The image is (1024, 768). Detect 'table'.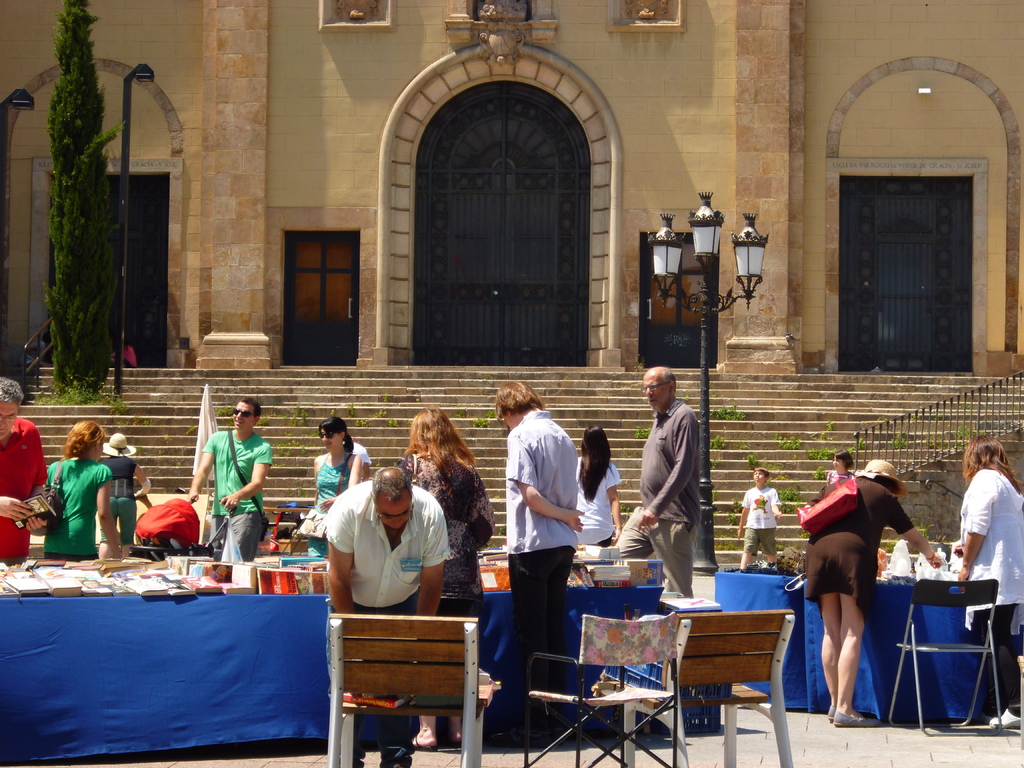
Detection: x1=709, y1=557, x2=995, y2=719.
